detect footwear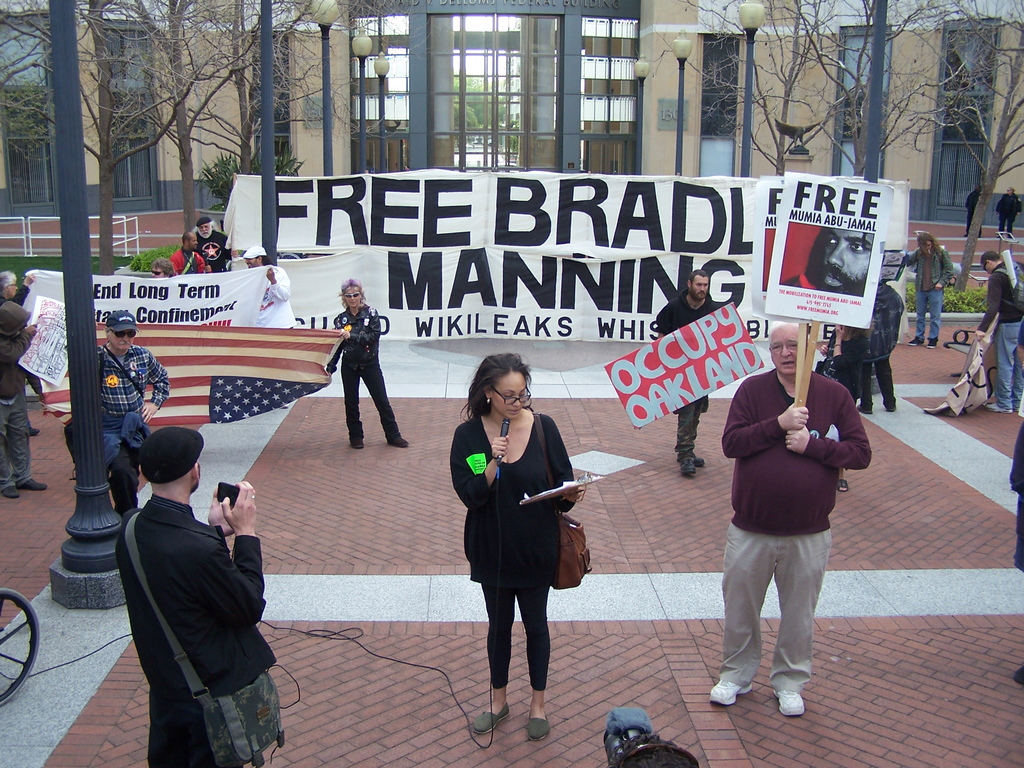
bbox=[527, 720, 547, 741]
